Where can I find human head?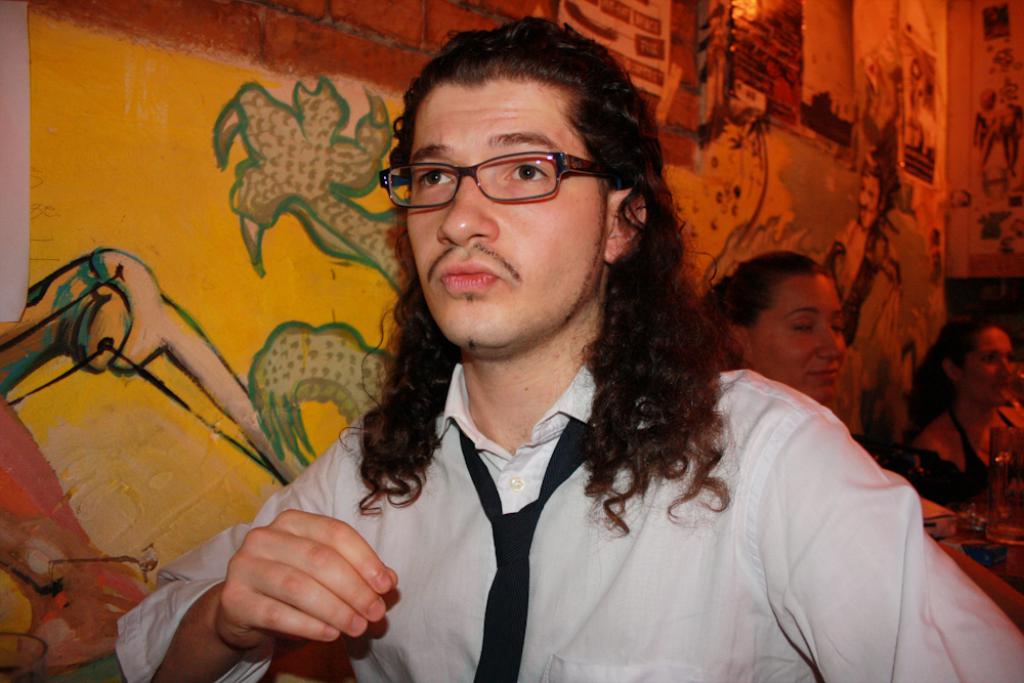
You can find it at pyautogui.locateOnScreen(717, 256, 855, 402).
